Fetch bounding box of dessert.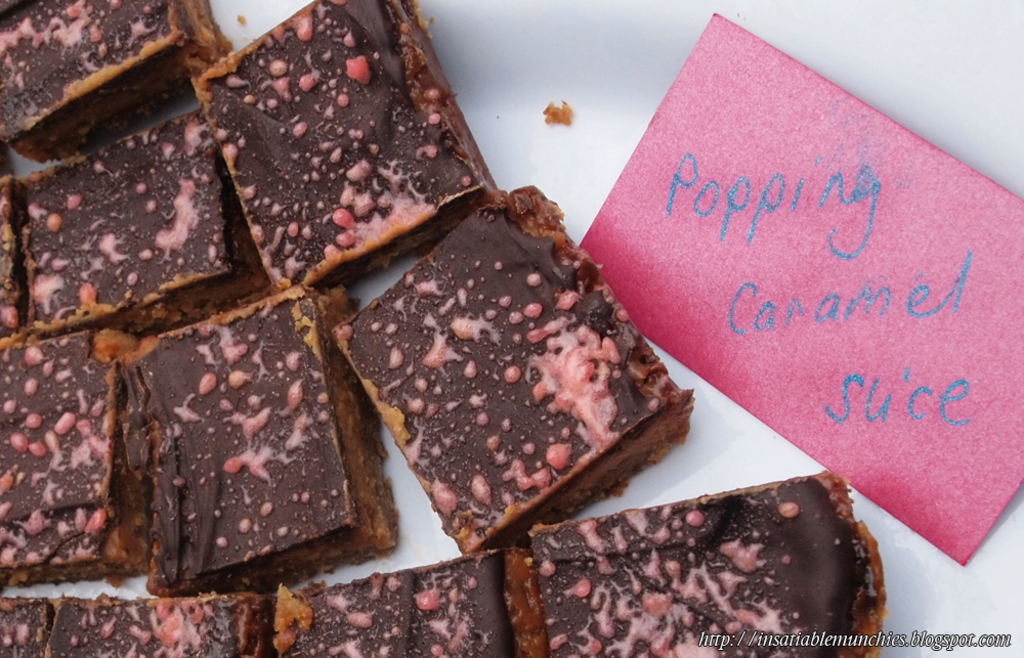
Bbox: (323, 201, 686, 544).
